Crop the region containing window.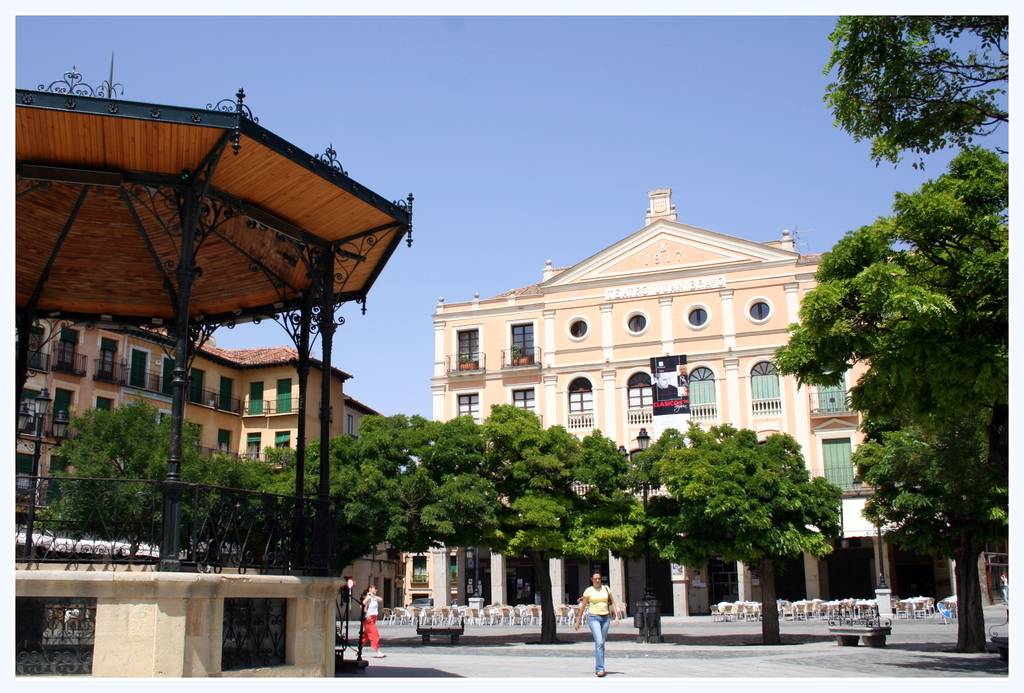
Crop region: bbox(455, 331, 479, 367).
